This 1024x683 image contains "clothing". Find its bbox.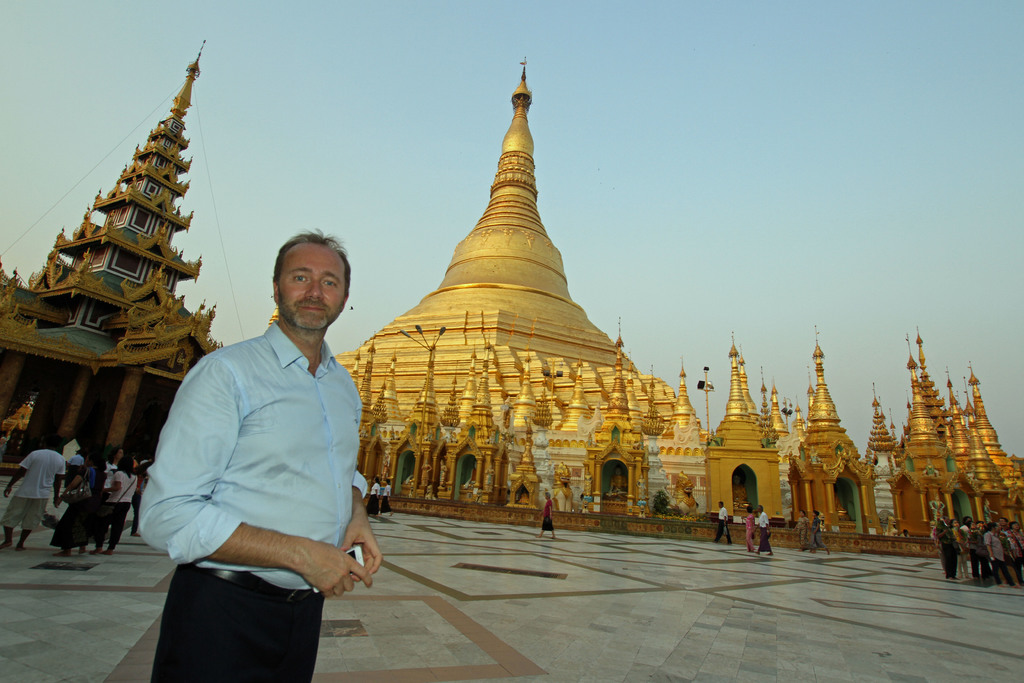
crop(537, 502, 557, 533).
